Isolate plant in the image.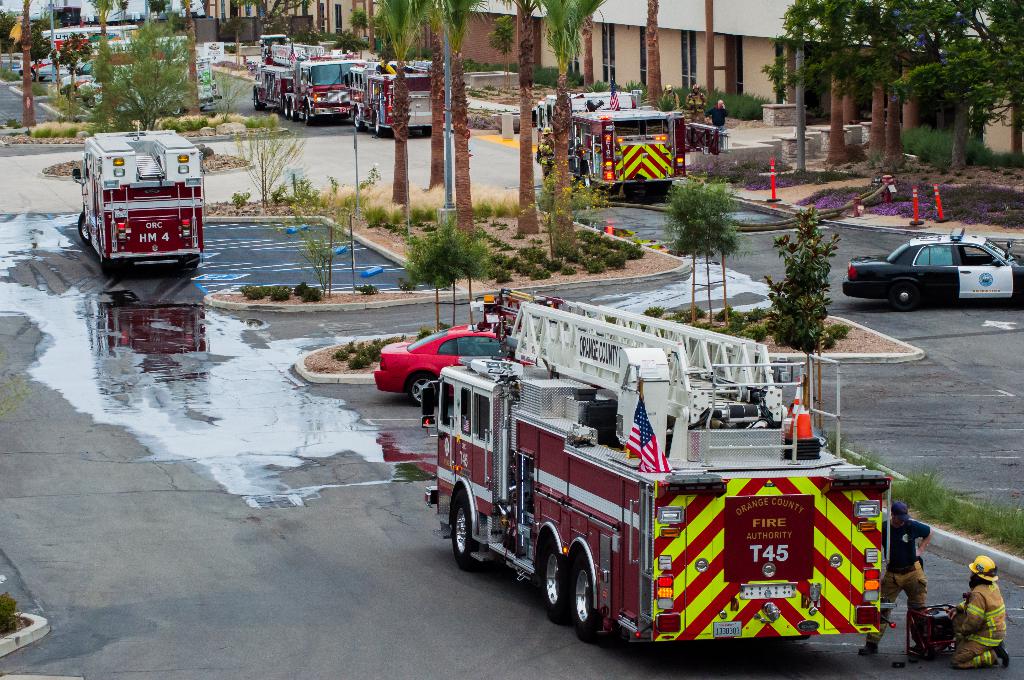
Isolated region: (left=353, top=284, right=376, bottom=292).
